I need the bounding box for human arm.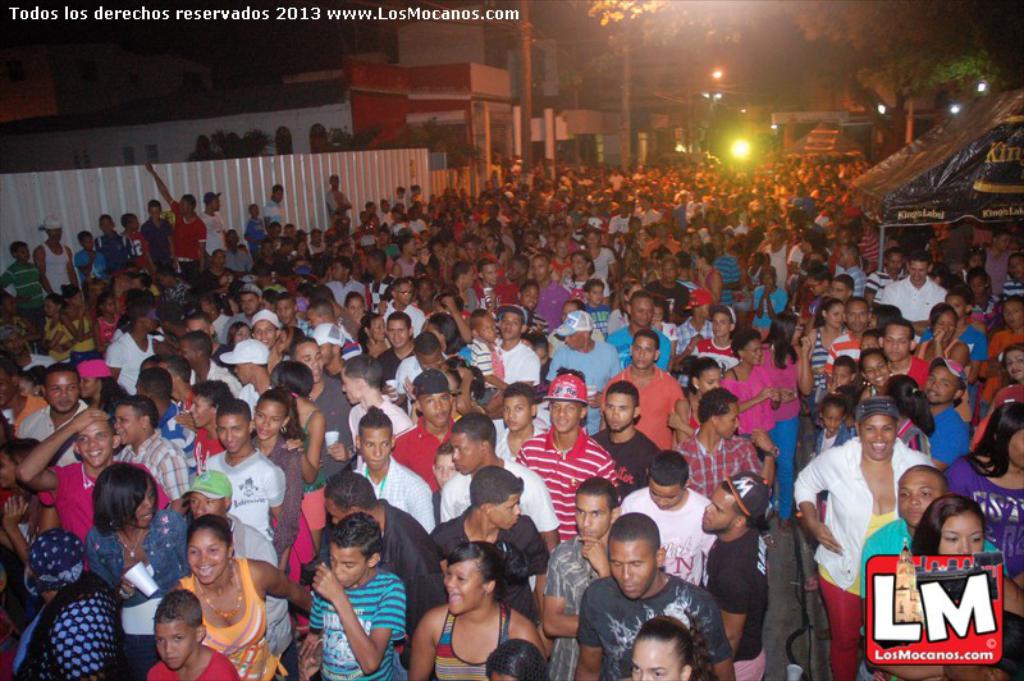
Here it is: l=882, t=283, r=929, b=323.
